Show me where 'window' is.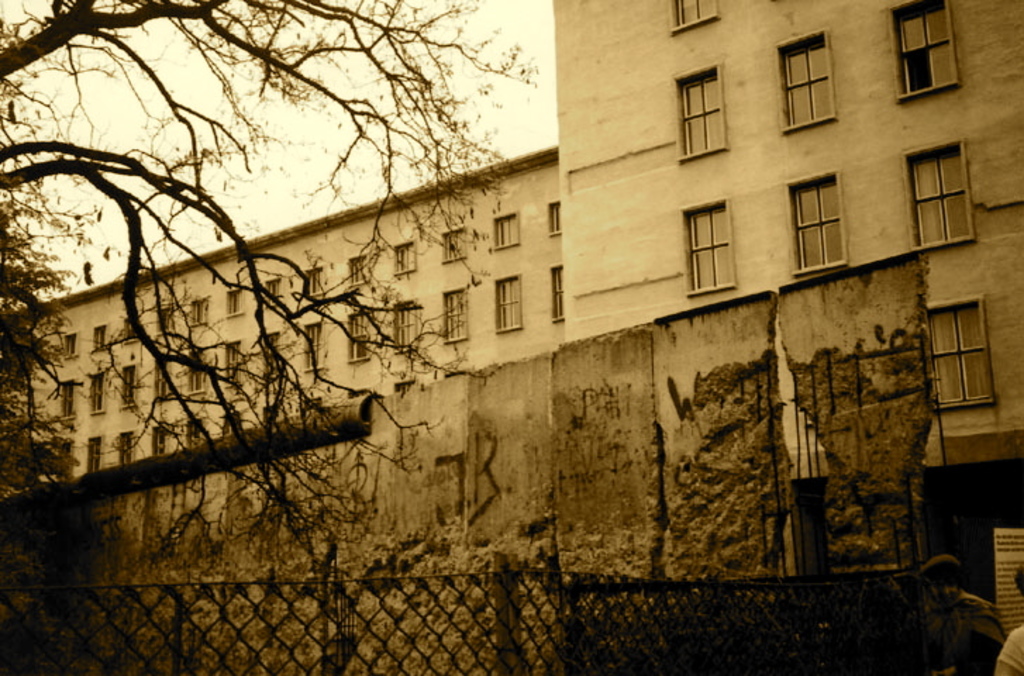
'window' is at [x1=149, y1=414, x2=176, y2=459].
